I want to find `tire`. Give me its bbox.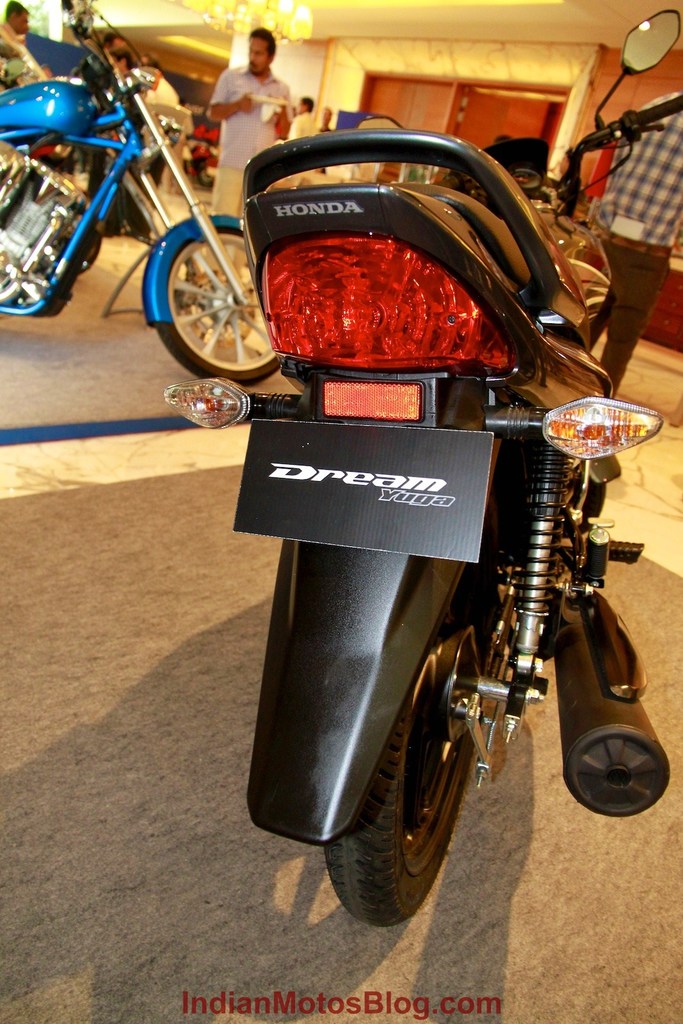
BBox(321, 495, 515, 930).
